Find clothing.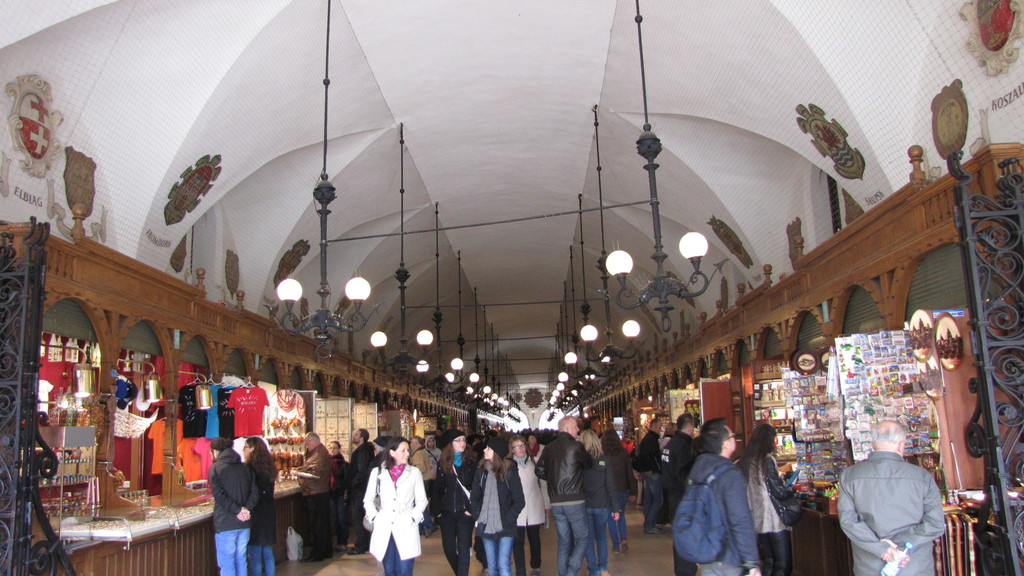
600, 445, 627, 542.
